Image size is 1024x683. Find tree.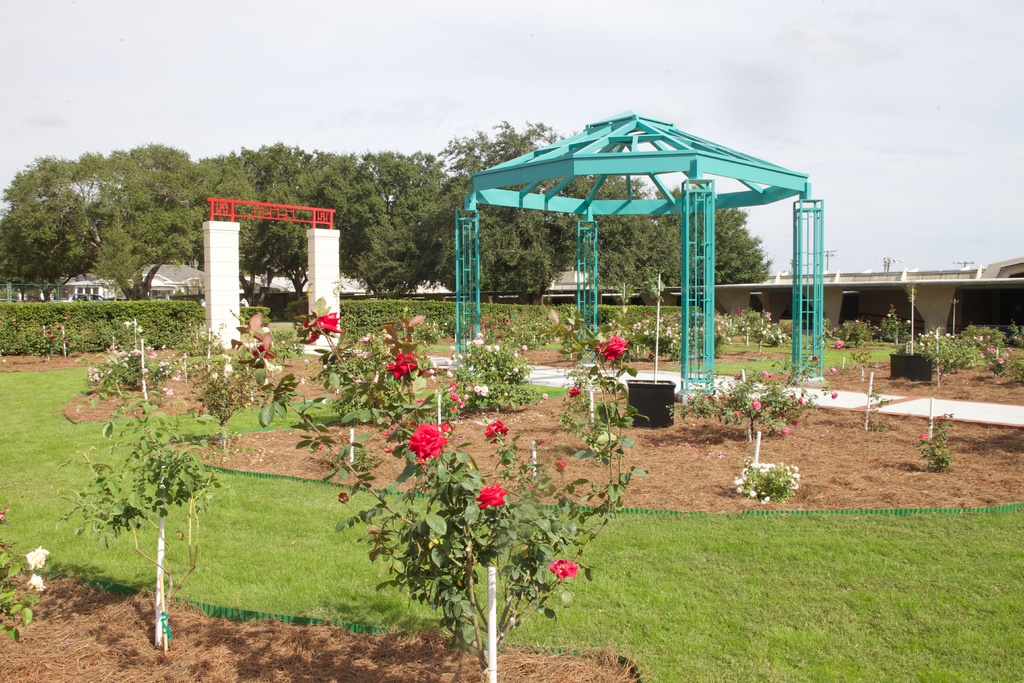
(668, 181, 770, 283).
